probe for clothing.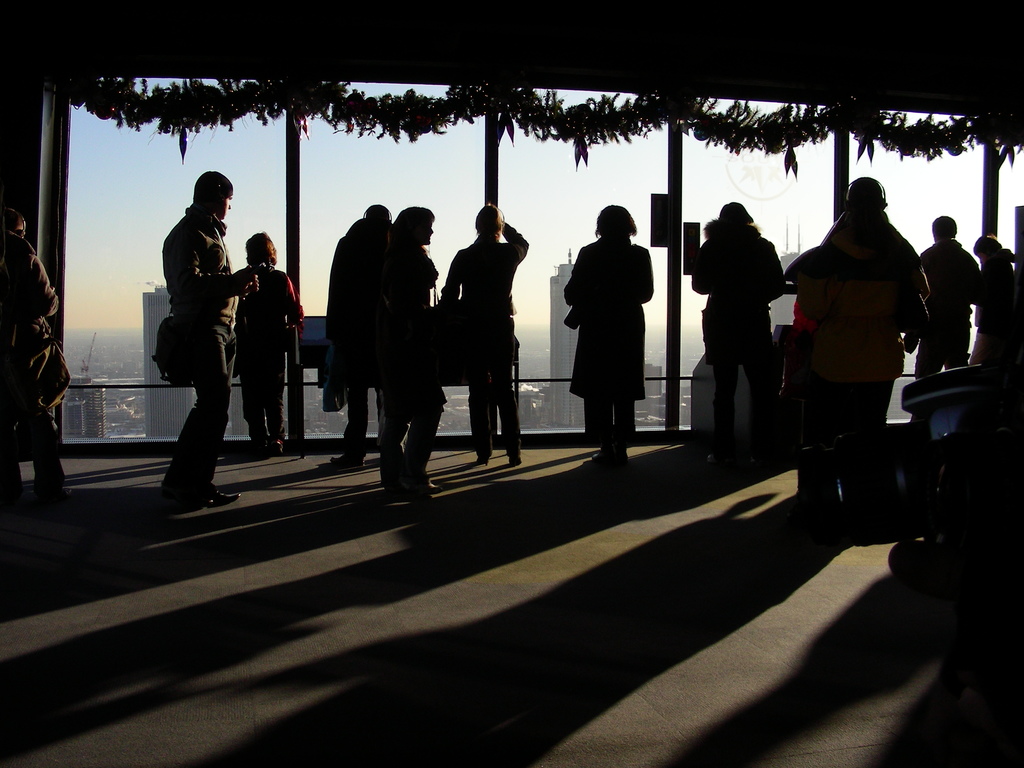
Probe result: x1=448, y1=234, x2=529, y2=436.
